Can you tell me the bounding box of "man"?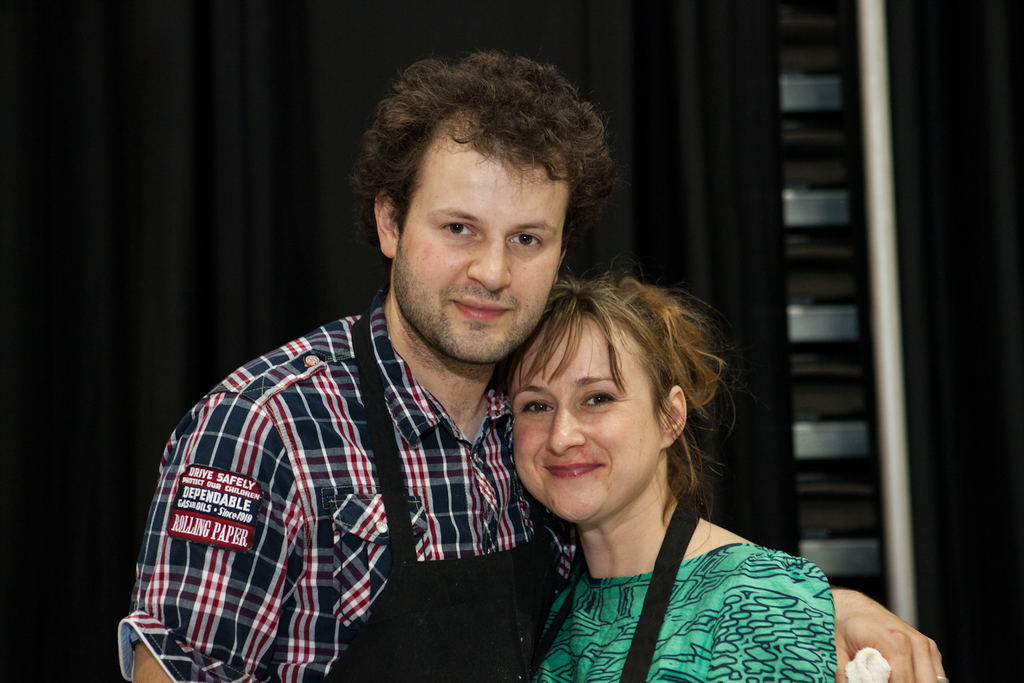
select_region(116, 50, 950, 682).
